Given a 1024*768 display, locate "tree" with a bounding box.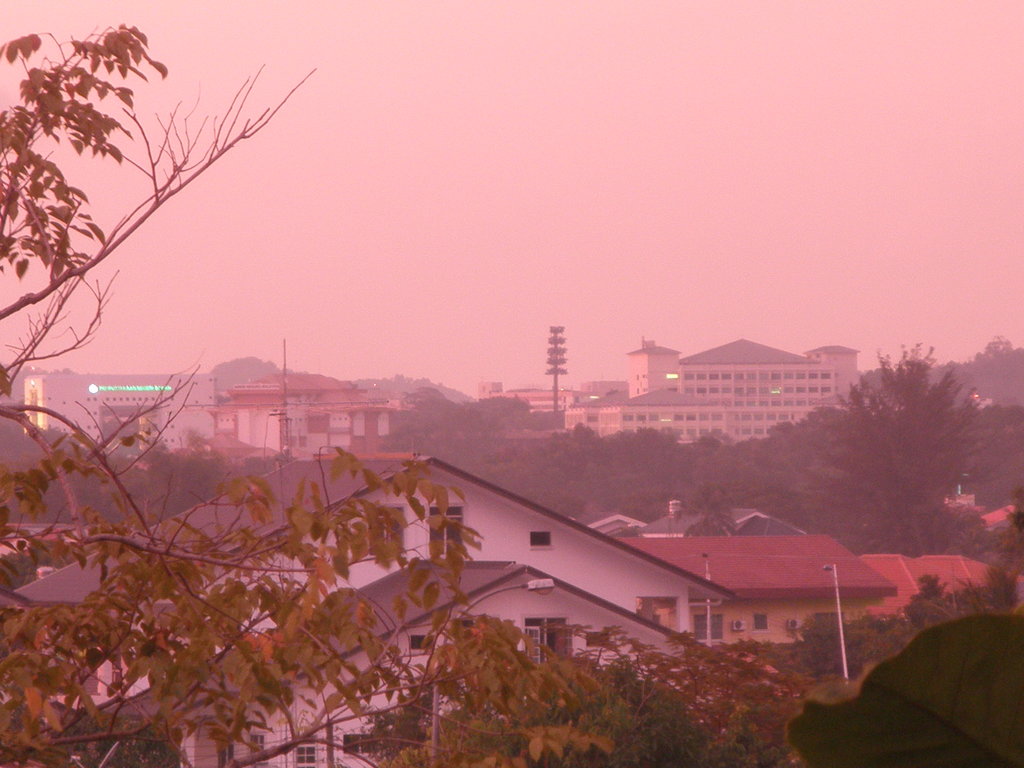
Located: bbox=[0, 13, 479, 767].
